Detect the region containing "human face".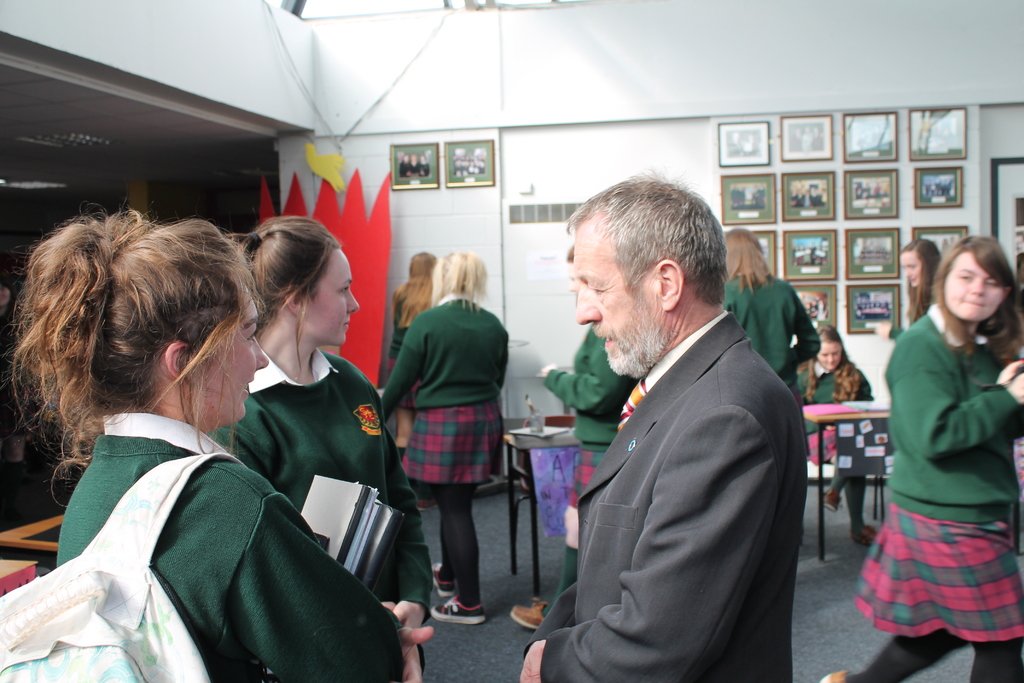
x1=938 y1=243 x2=1014 y2=329.
